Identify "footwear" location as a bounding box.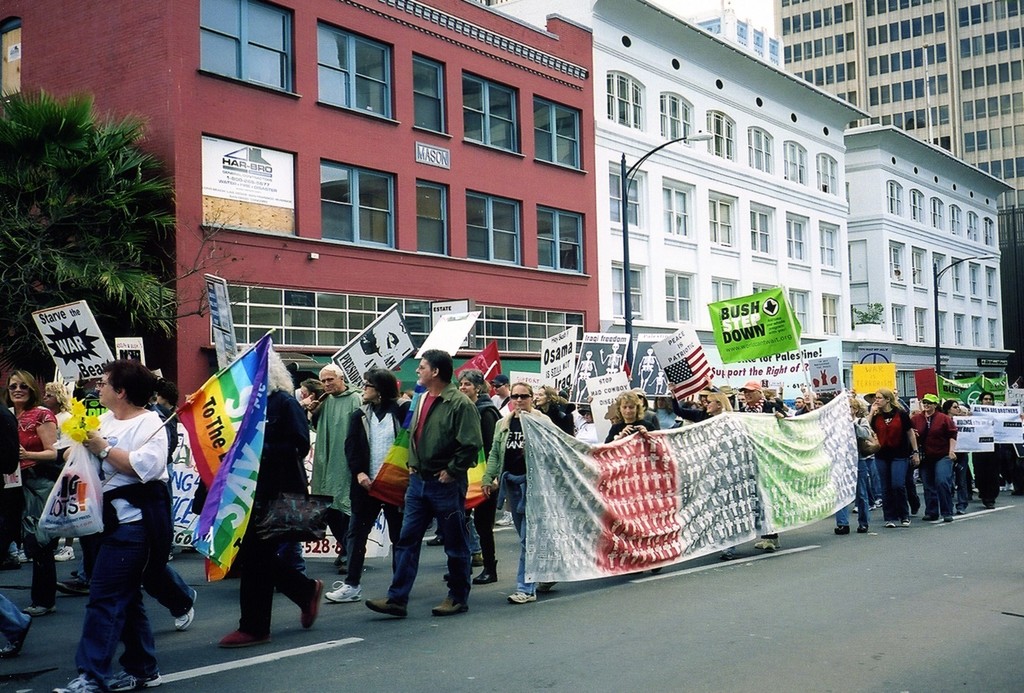
x1=333 y1=548 x2=351 y2=564.
